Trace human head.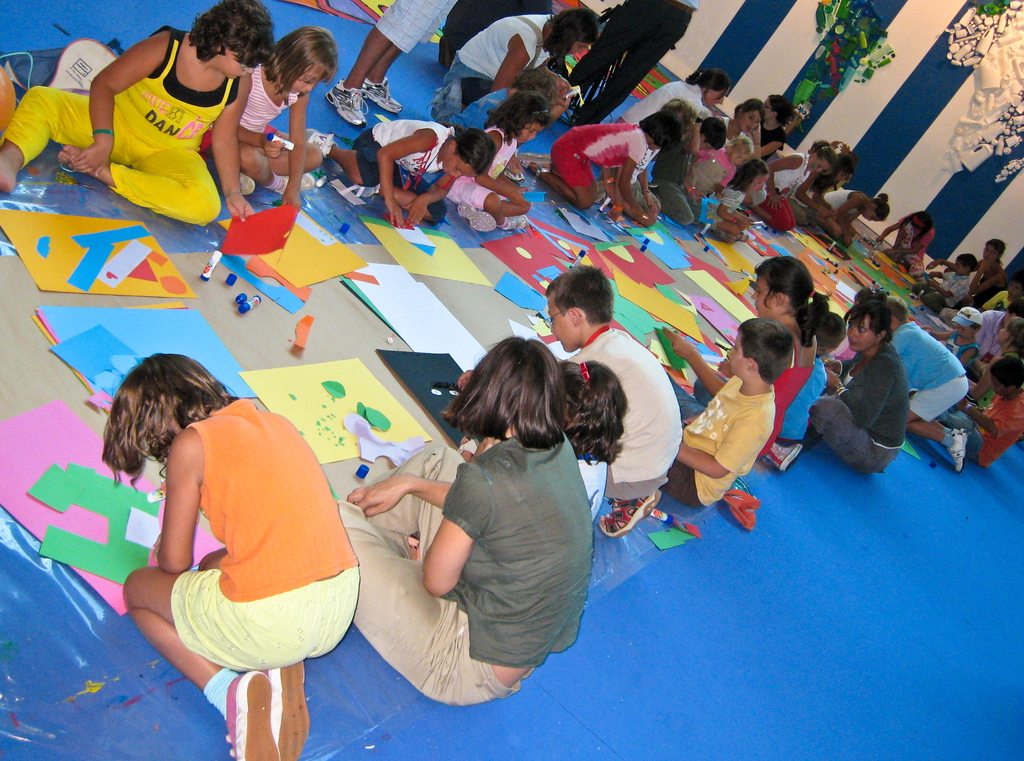
Traced to [746, 255, 814, 326].
